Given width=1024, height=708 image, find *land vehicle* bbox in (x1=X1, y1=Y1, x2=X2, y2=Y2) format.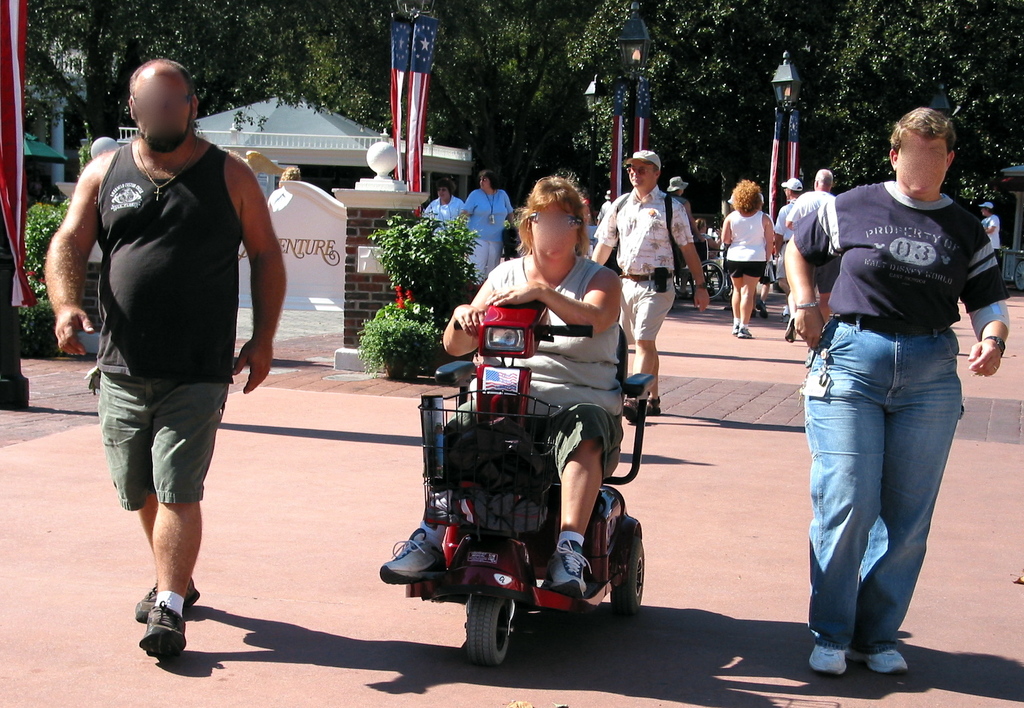
(x1=378, y1=315, x2=670, y2=678).
